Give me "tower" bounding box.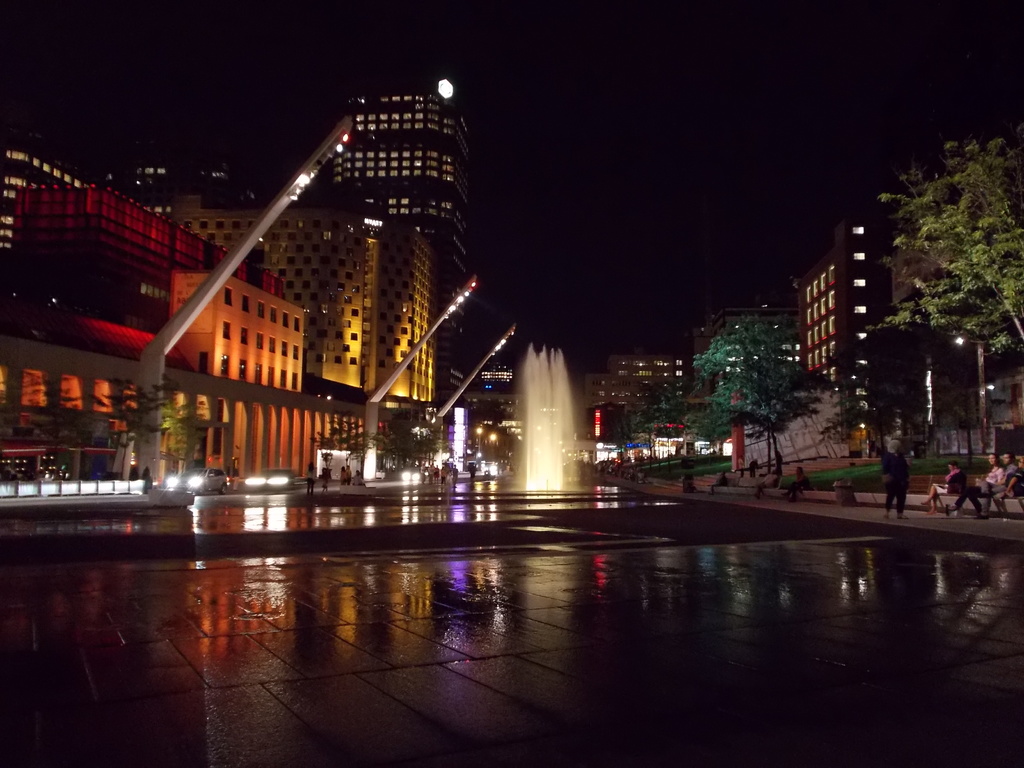
x1=167 y1=264 x2=310 y2=388.
